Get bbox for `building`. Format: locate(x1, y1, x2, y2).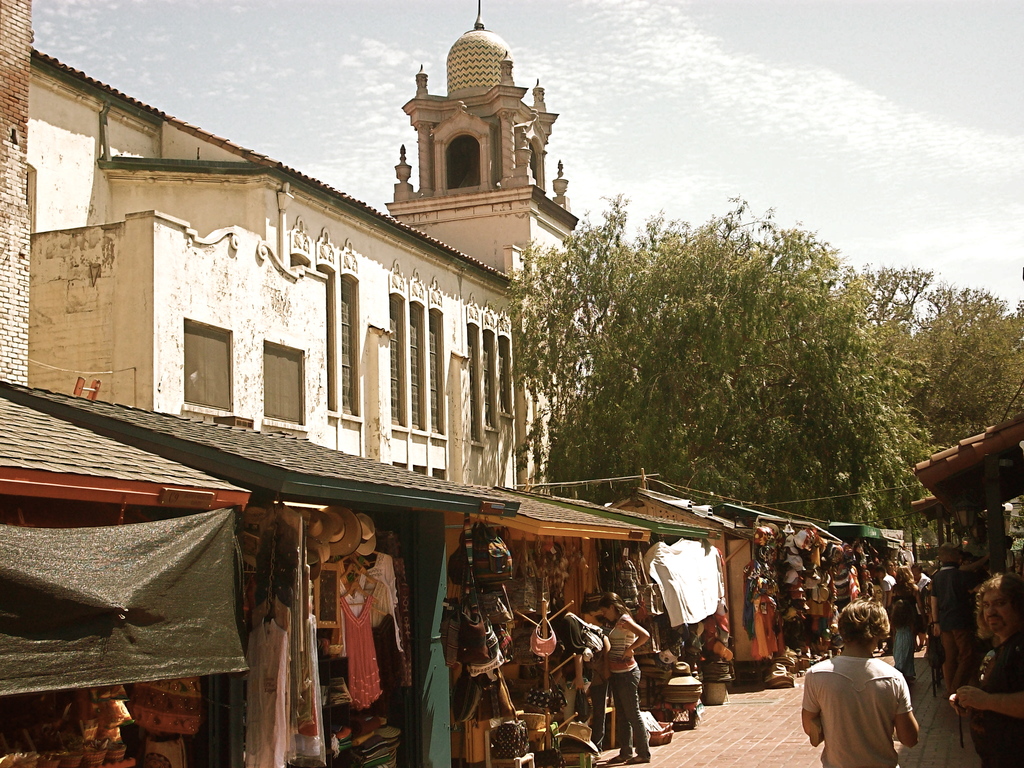
locate(3, 7, 605, 507).
